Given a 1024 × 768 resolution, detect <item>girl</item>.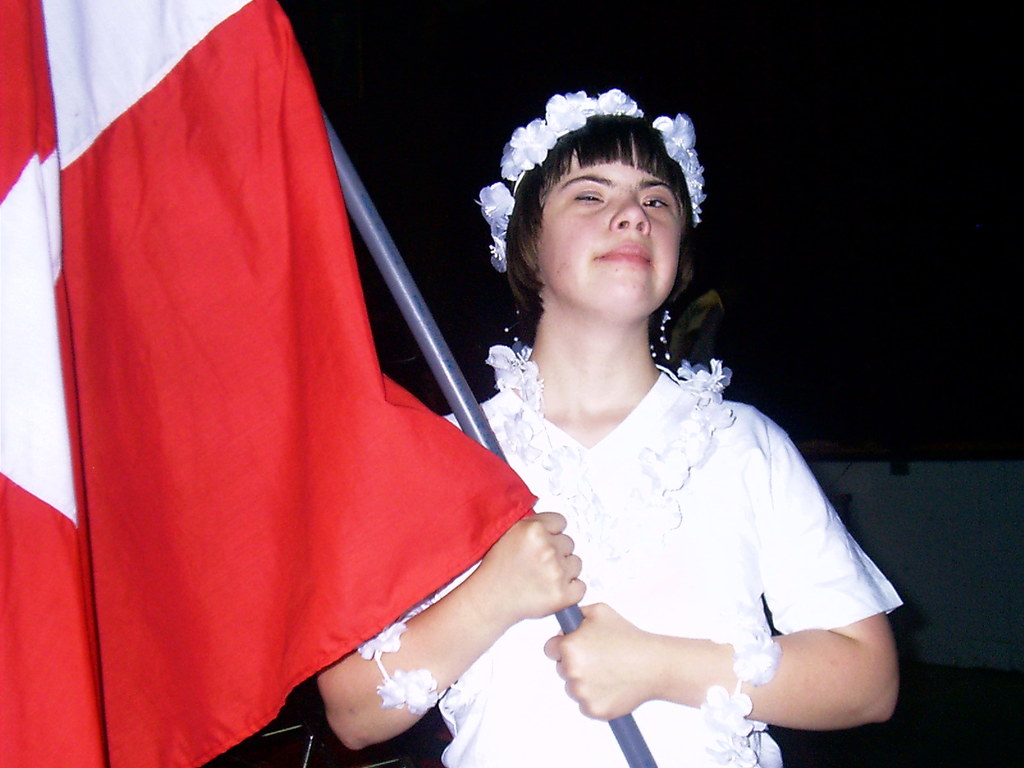
locate(317, 89, 897, 767).
